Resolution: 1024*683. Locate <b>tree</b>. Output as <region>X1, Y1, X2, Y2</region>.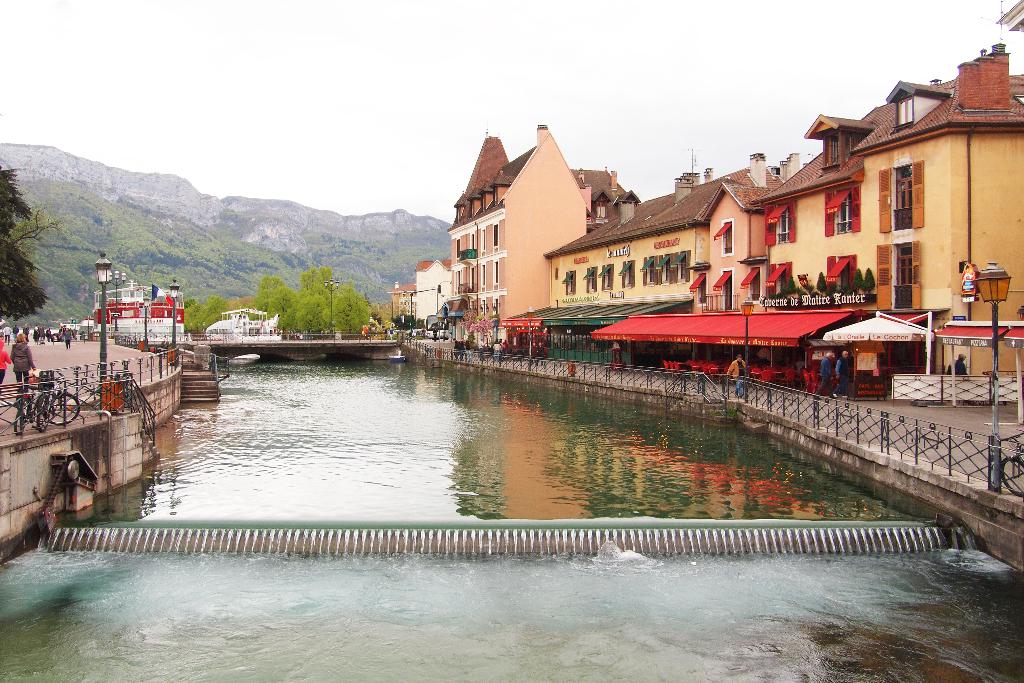
<region>0, 159, 45, 327</region>.
